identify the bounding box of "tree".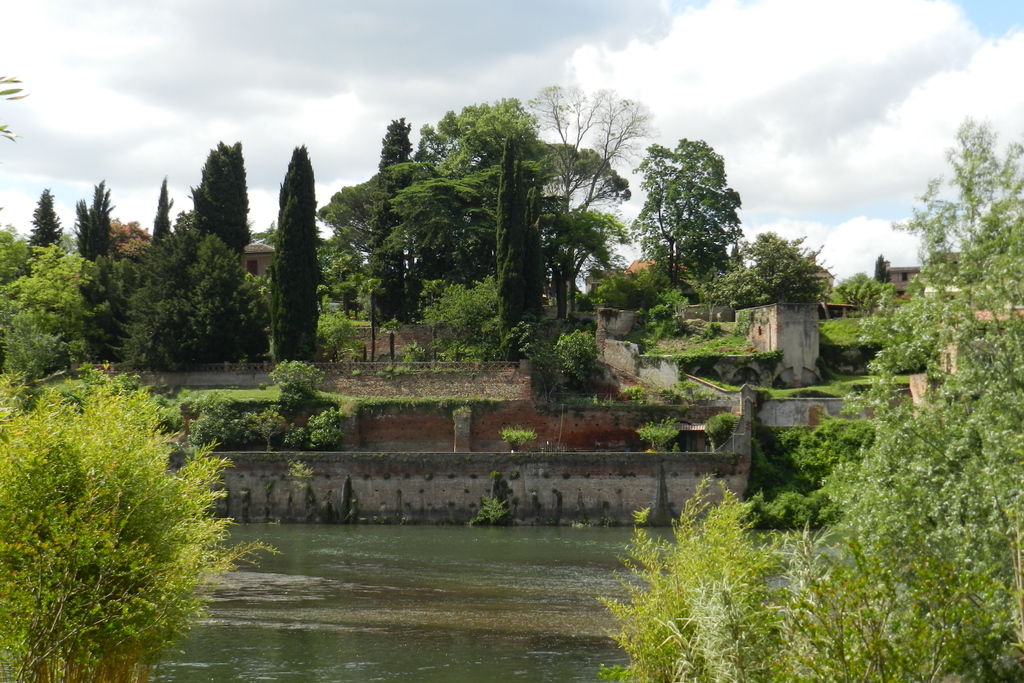
locate(260, 144, 320, 367).
